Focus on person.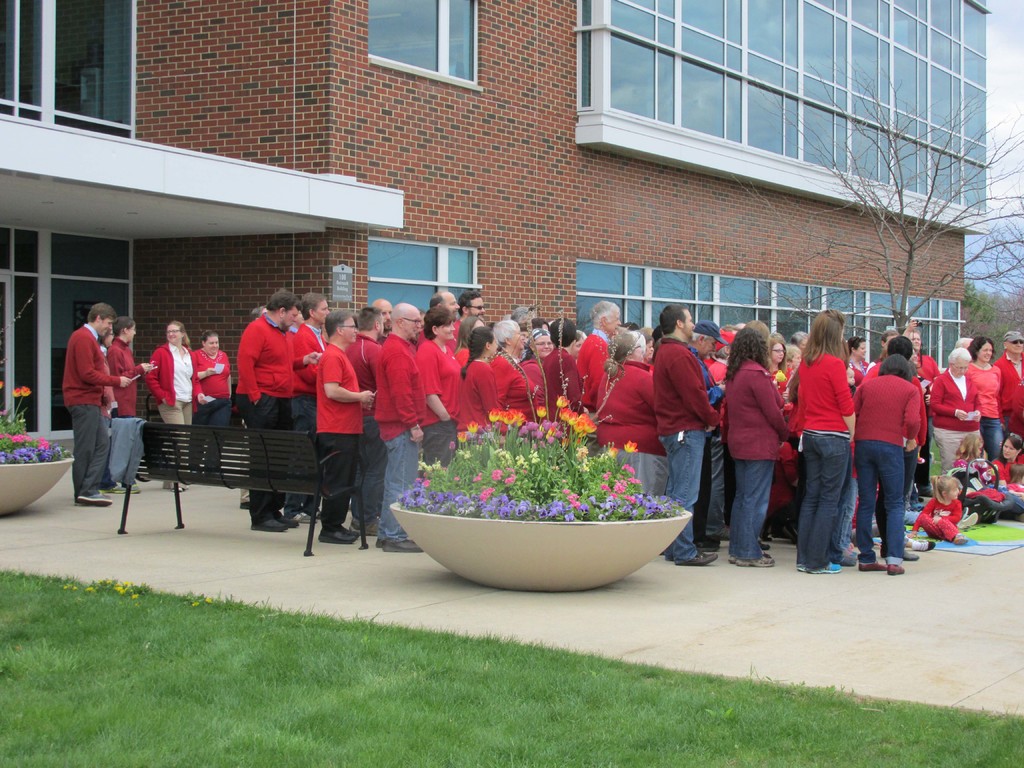
Focused at l=849, t=328, r=940, b=570.
